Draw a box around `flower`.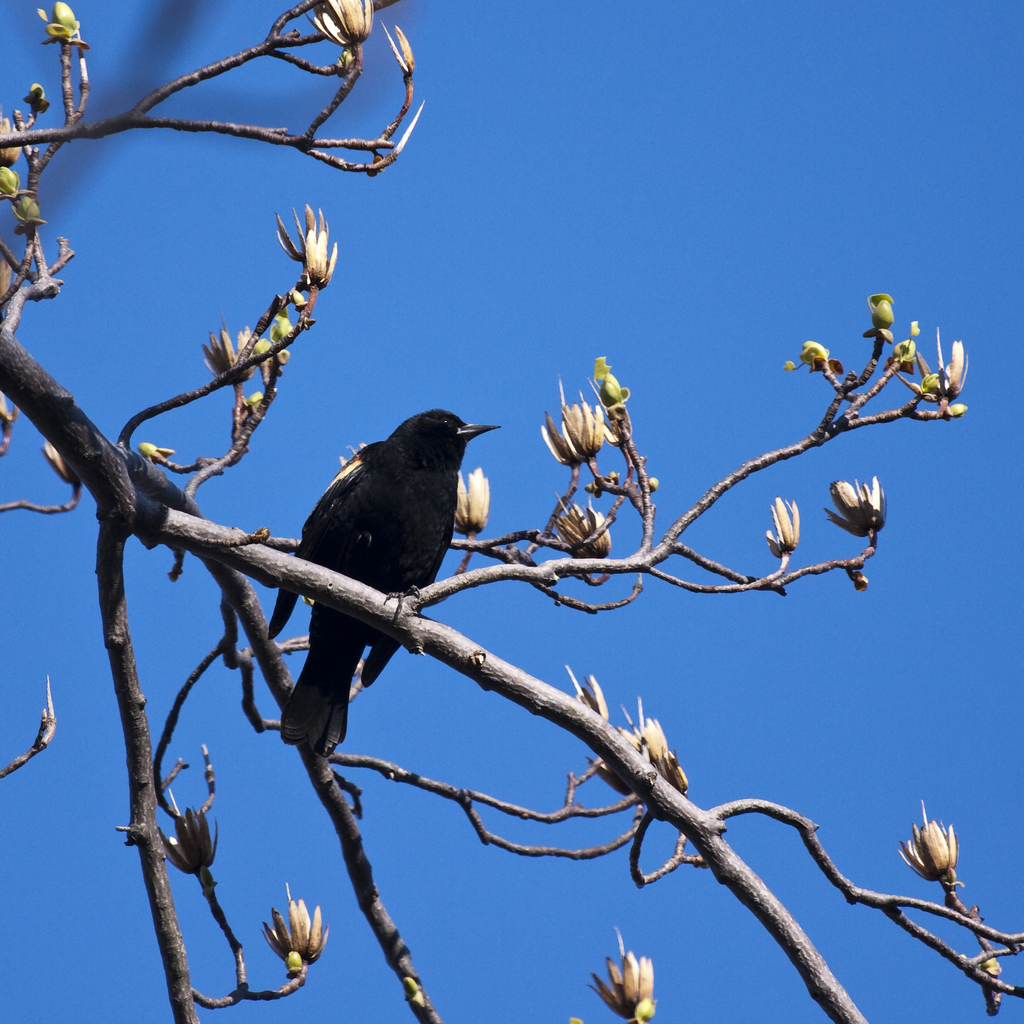
select_region(894, 328, 975, 407).
